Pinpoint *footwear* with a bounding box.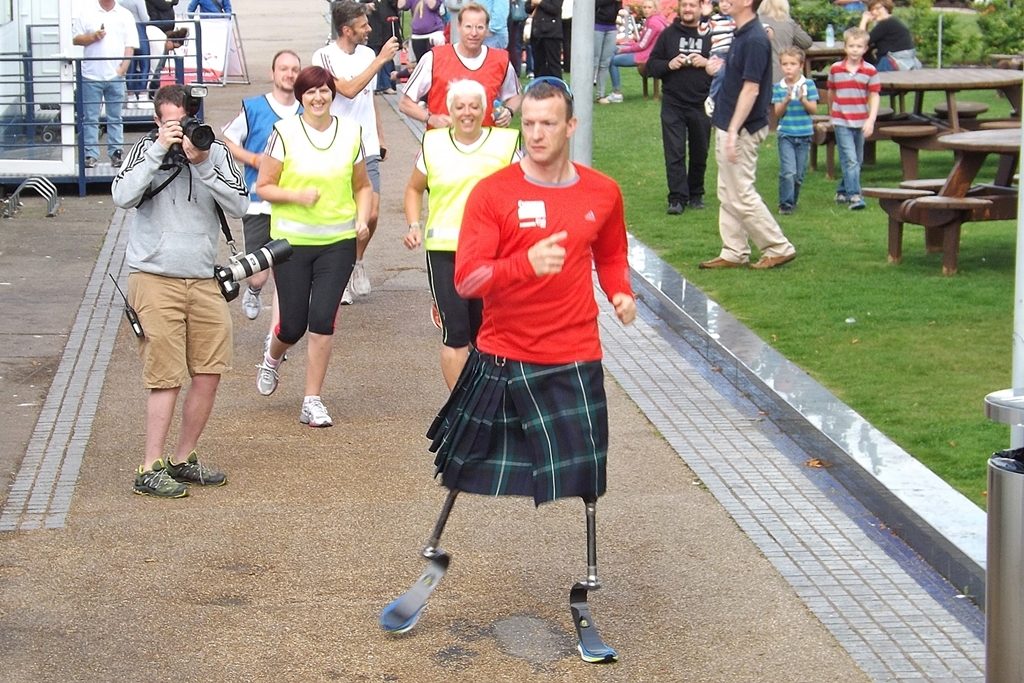
{"left": 697, "top": 253, "right": 737, "bottom": 264}.
